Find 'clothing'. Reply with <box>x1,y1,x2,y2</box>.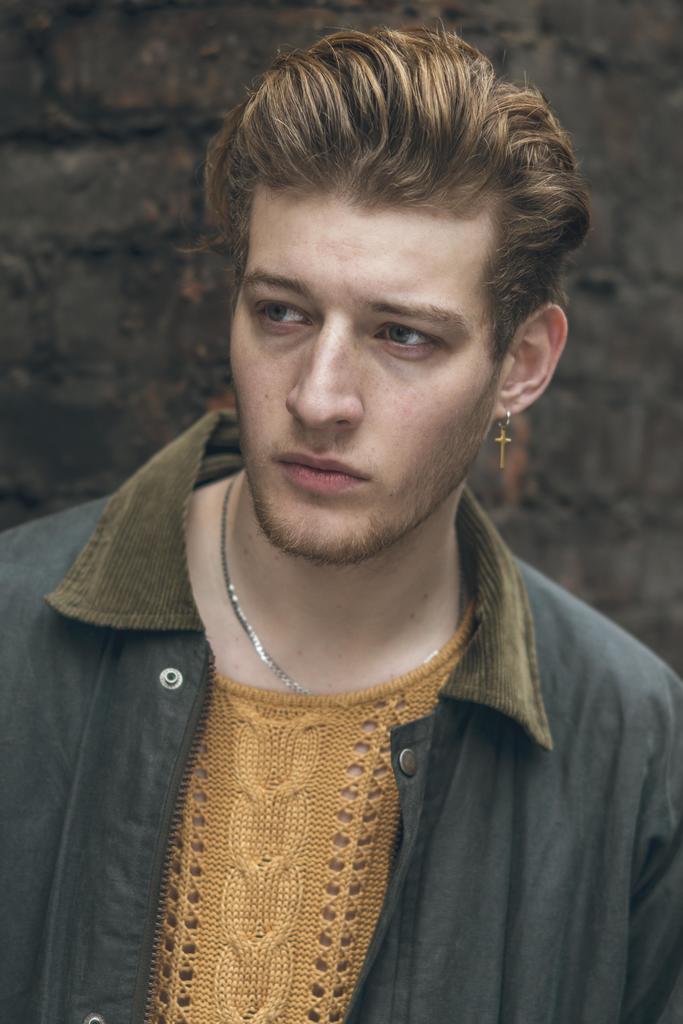
<box>19,326,648,1016</box>.
